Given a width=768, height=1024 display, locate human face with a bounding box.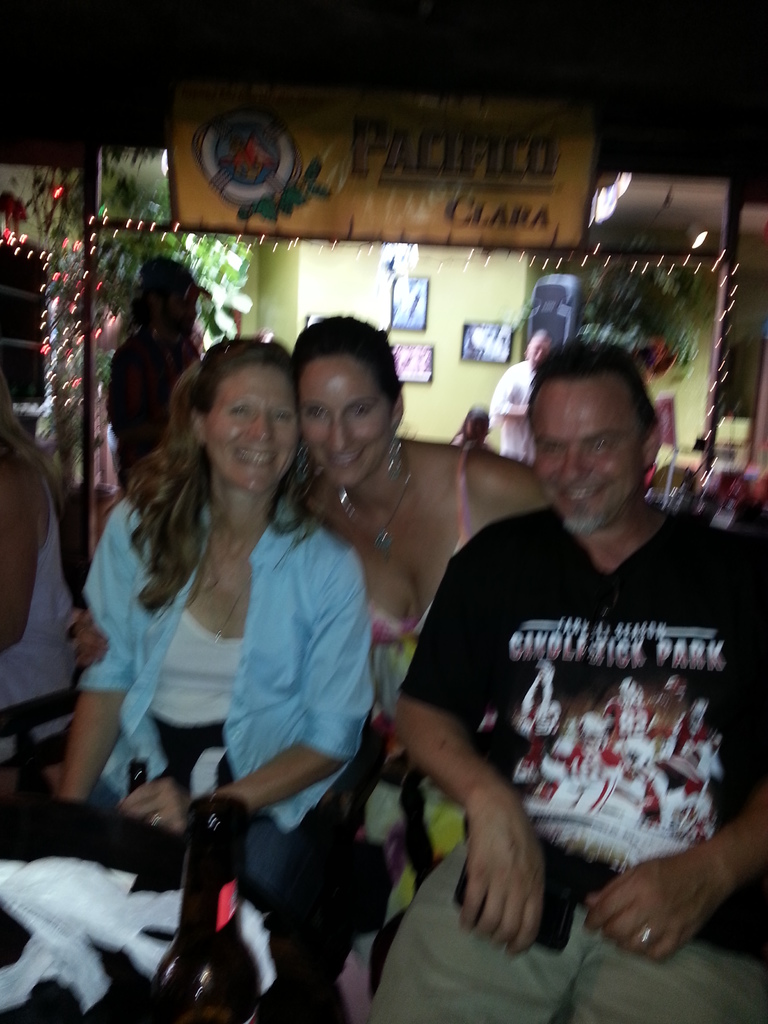
Located: 299, 360, 390, 490.
